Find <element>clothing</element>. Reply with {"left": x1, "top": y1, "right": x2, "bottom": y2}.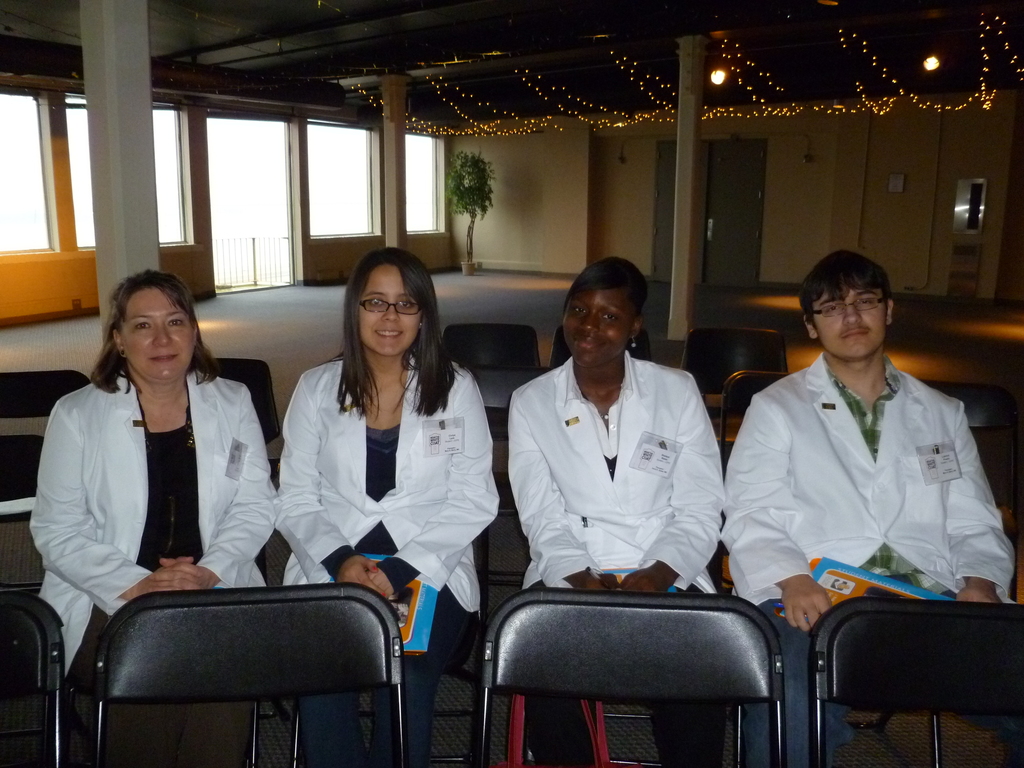
{"left": 21, "top": 373, "right": 283, "bottom": 664}.
